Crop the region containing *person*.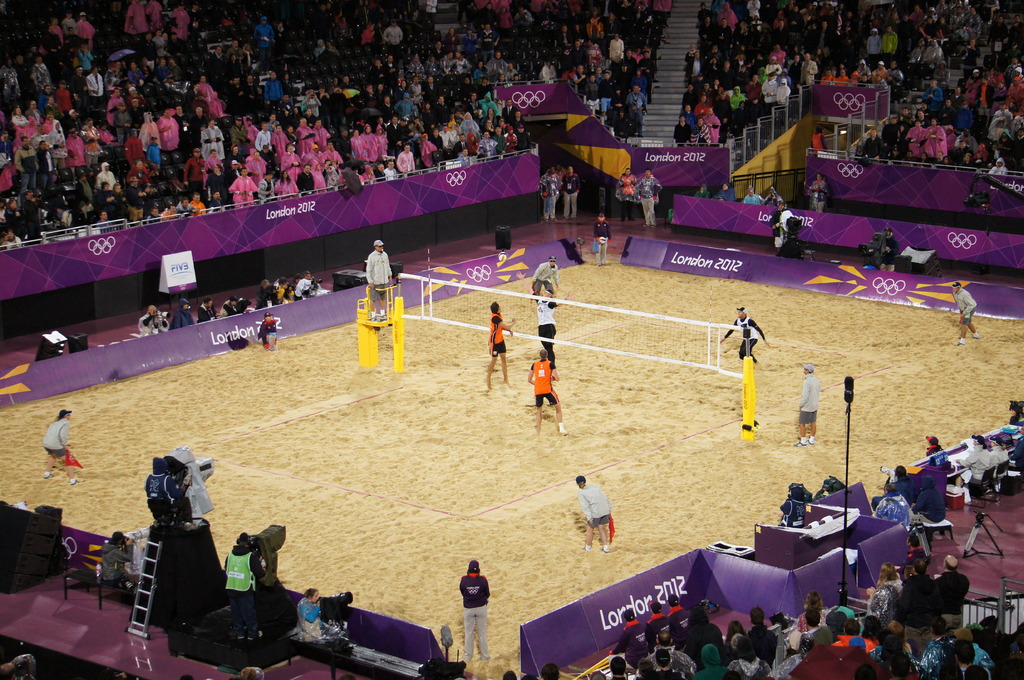
Crop region: Rect(942, 276, 979, 345).
